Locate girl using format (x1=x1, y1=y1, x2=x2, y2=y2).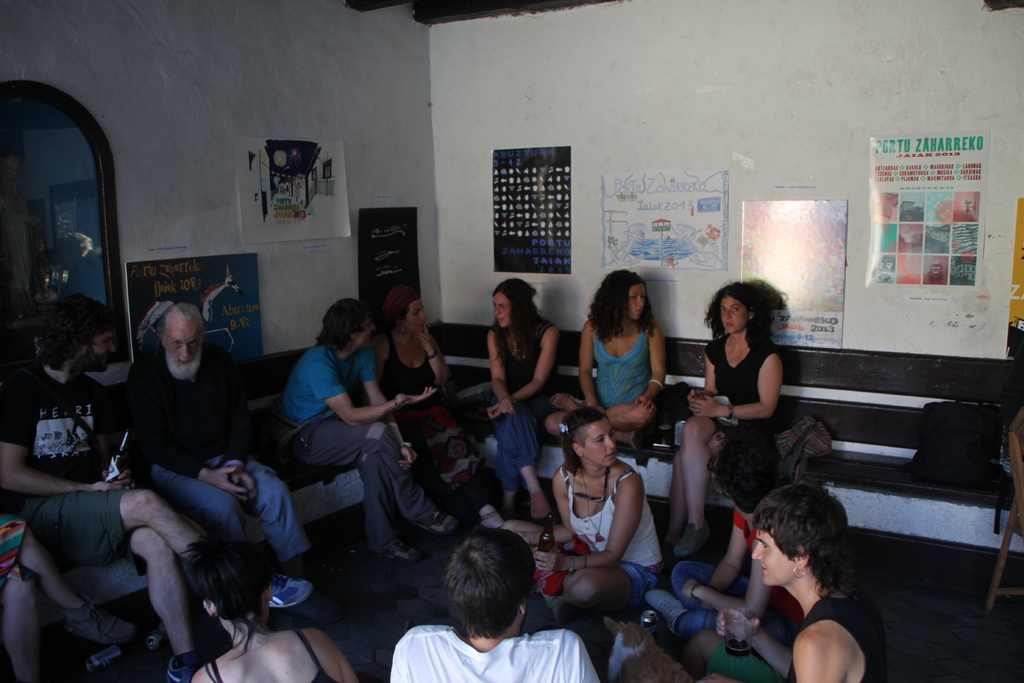
(x1=508, y1=407, x2=666, y2=611).
